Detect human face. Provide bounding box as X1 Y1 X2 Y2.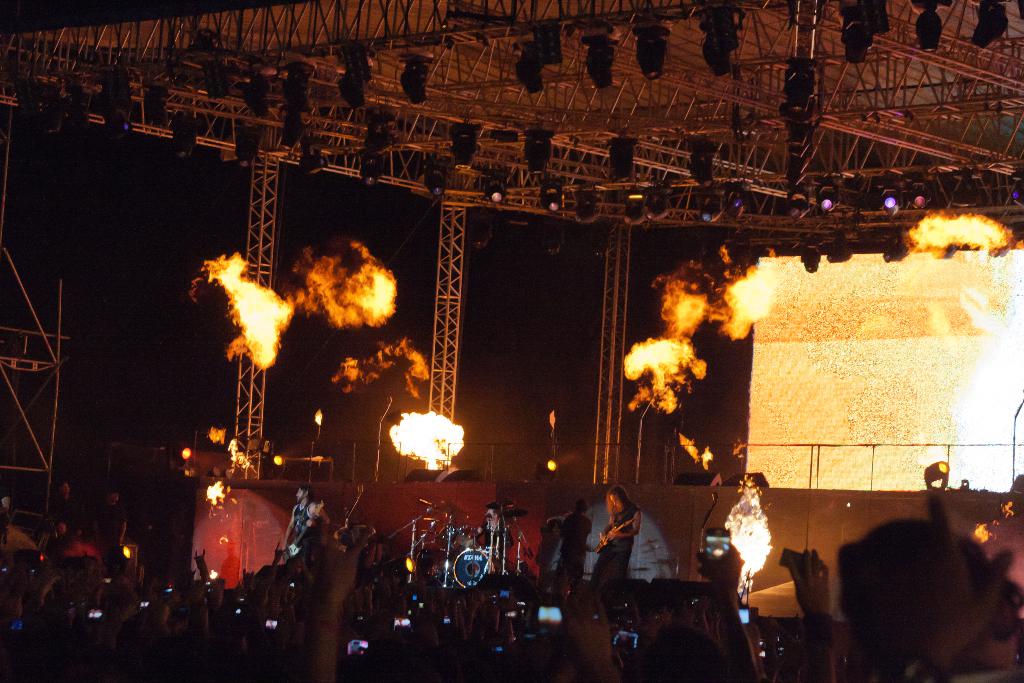
294 489 304 502.
